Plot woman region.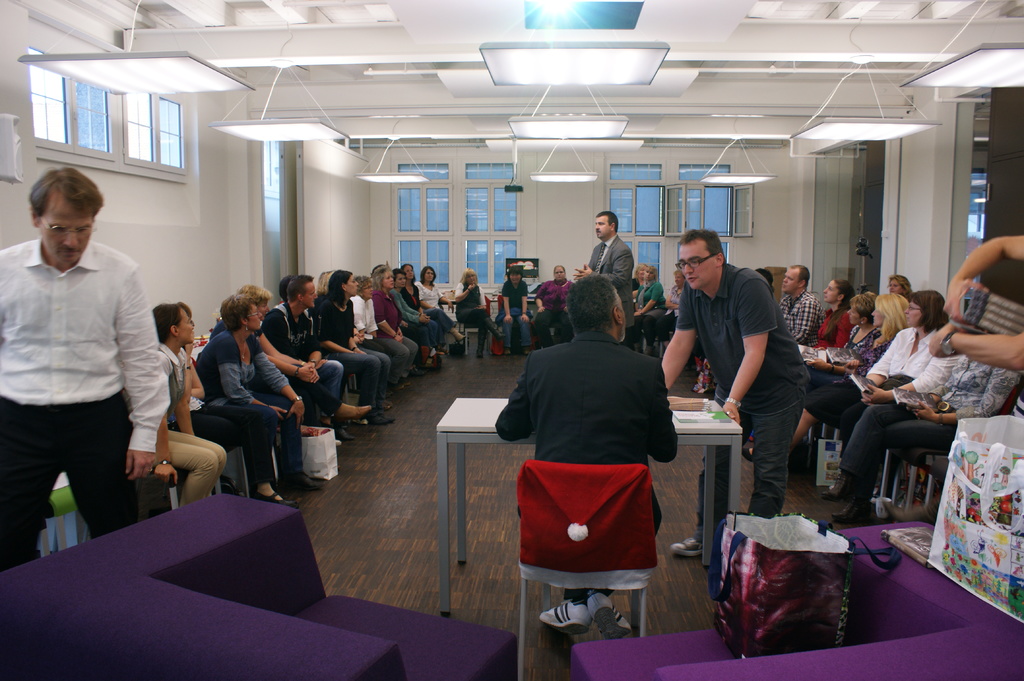
Plotted at left=887, top=273, right=911, bottom=298.
